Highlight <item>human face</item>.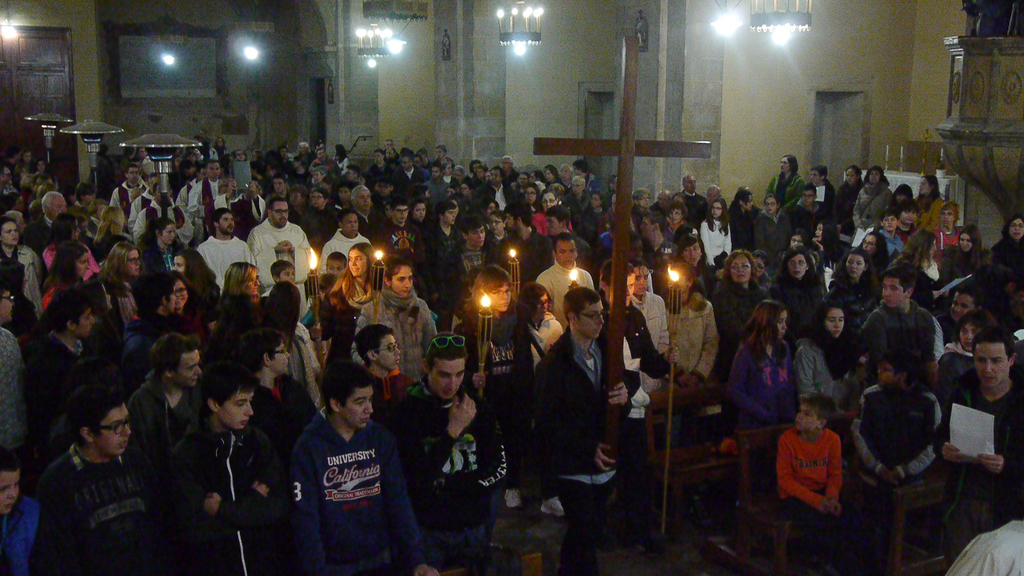
Highlighted region: {"x1": 174, "y1": 350, "x2": 200, "y2": 386}.
